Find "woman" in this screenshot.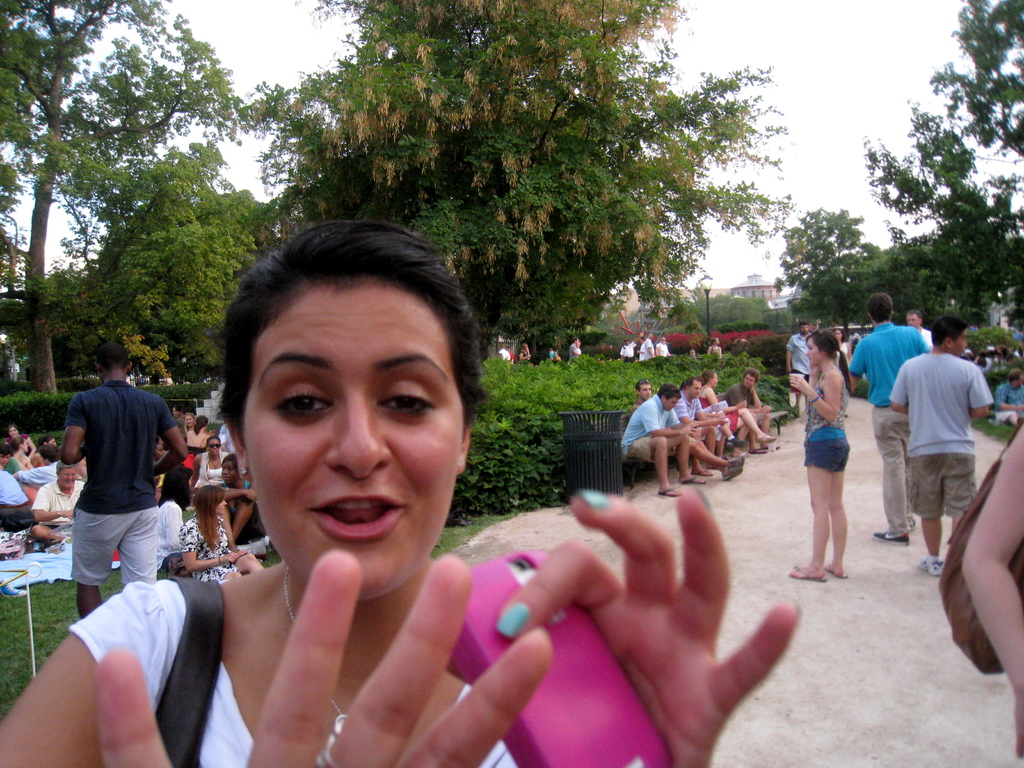
The bounding box for "woman" is crop(181, 484, 262, 584).
